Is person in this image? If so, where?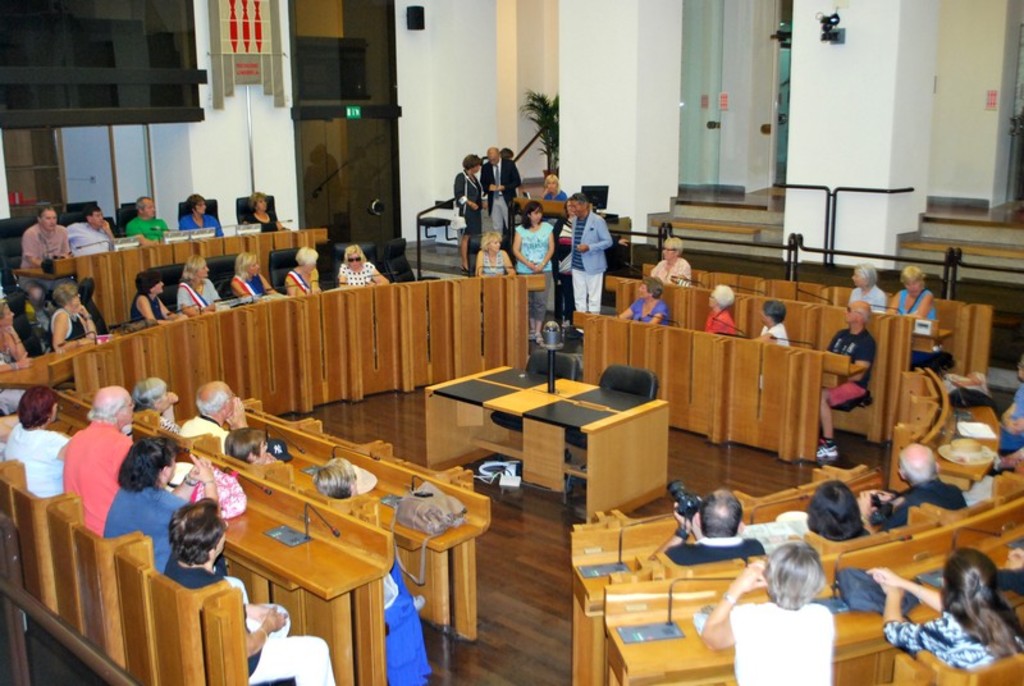
Yes, at <region>995, 353, 1023, 456</region>.
